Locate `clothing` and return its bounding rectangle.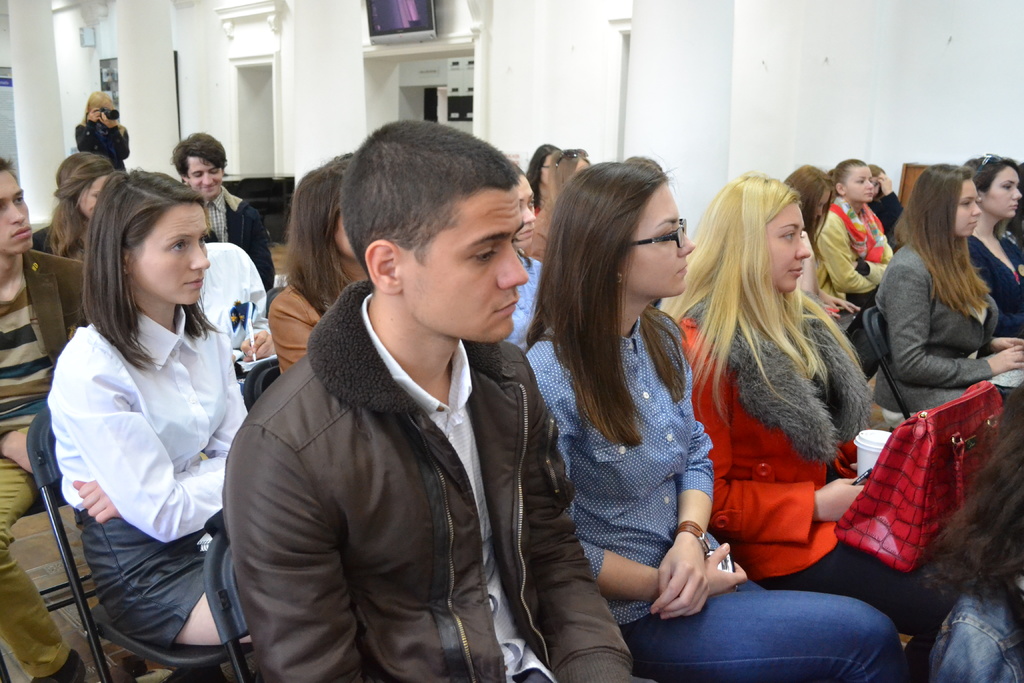
bbox=(957, 224, 1023, 342).
